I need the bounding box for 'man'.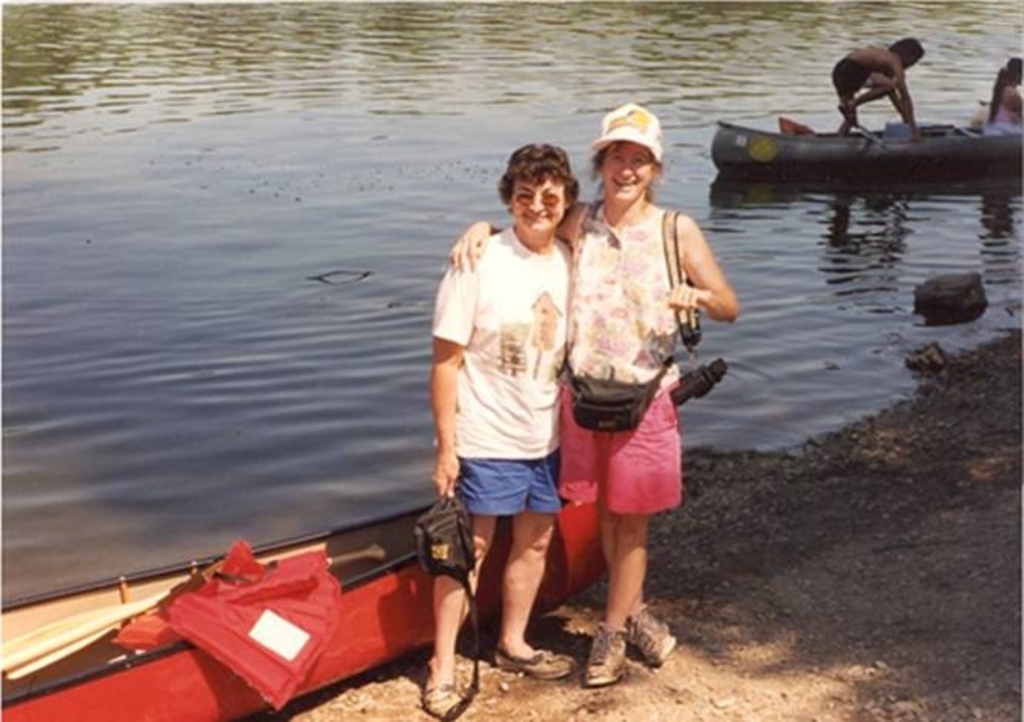
Here it is: rect(828, 32, 924, 149).
